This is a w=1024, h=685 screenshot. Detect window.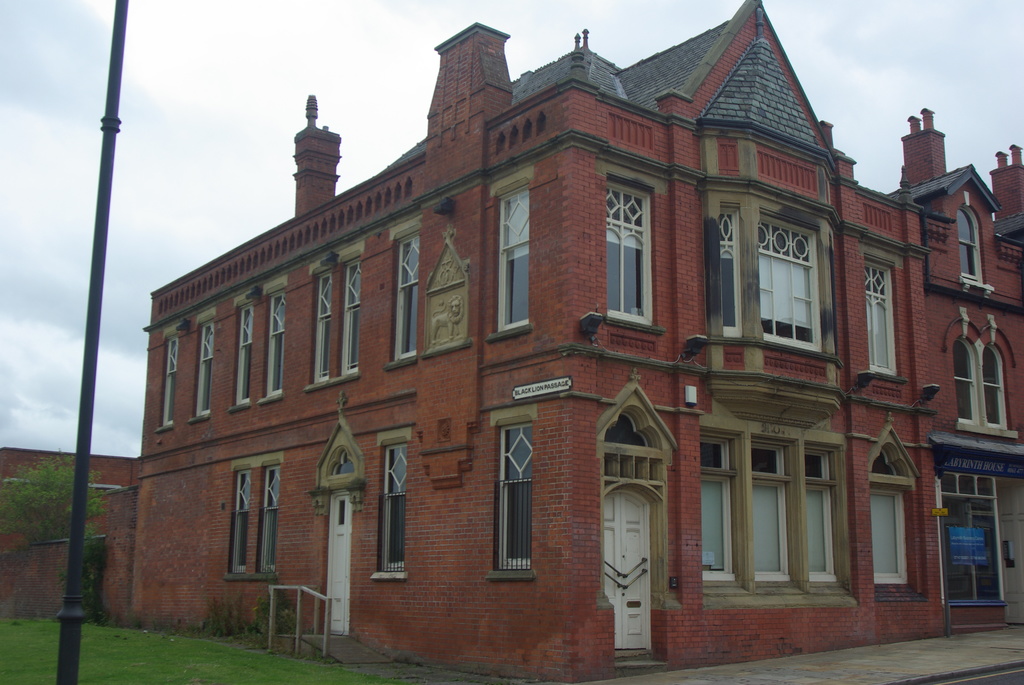
(left=383, top=217, right=425, bottom=373).
